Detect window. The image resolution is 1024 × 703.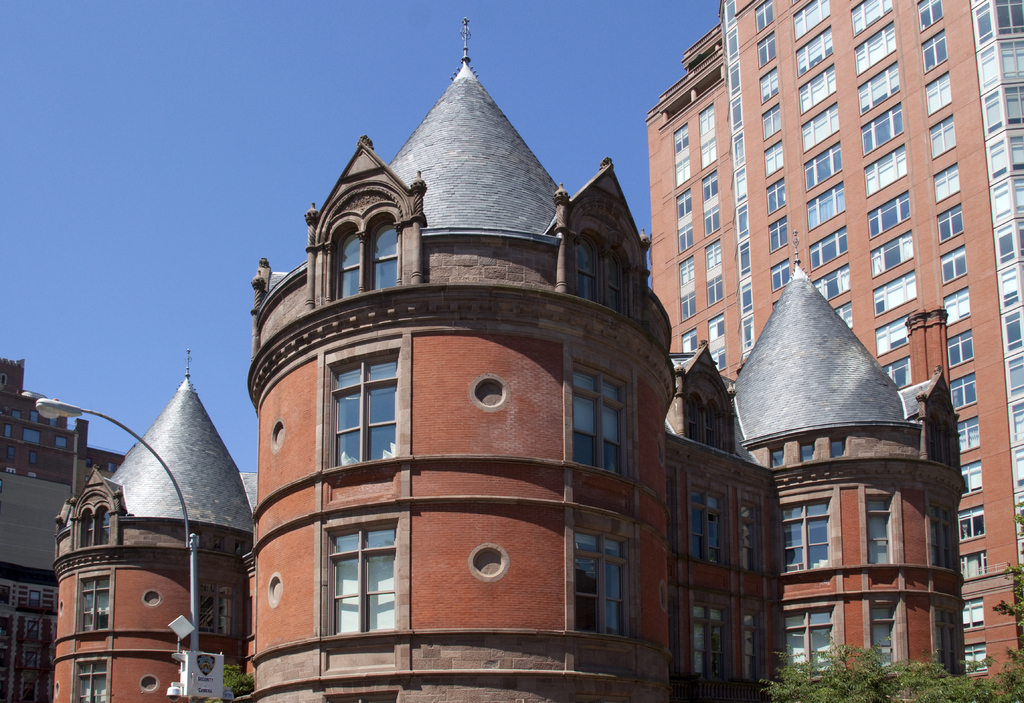
BBox(22, 683, 35, 702).
